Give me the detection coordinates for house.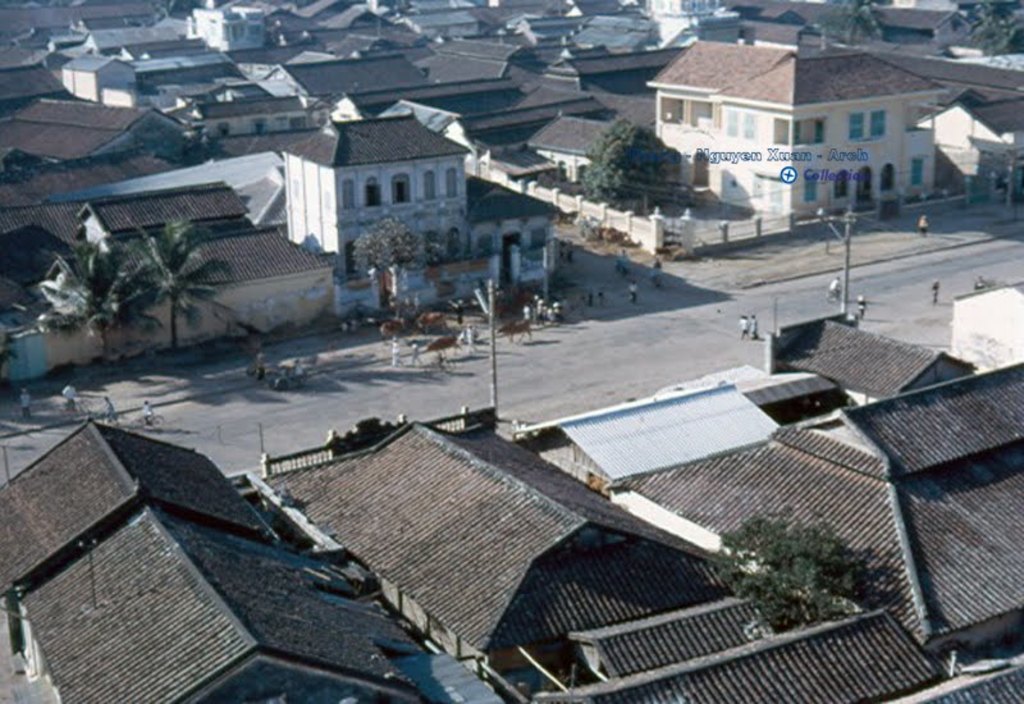
[left=301, top=4, right=344, bottom=20].
